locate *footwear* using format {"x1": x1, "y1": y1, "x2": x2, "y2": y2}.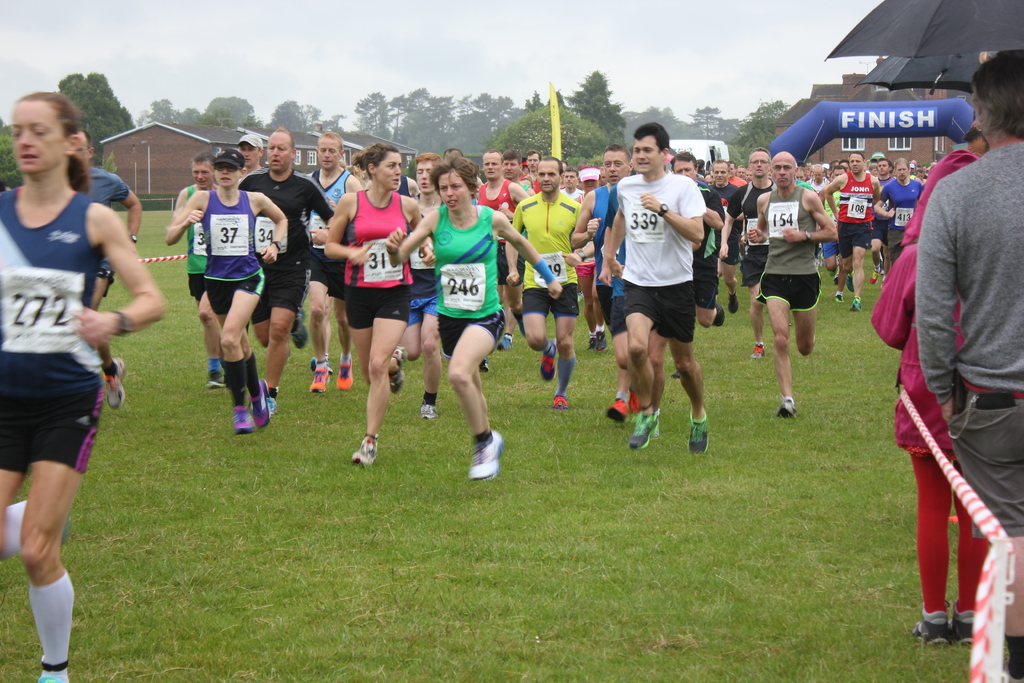
{"x1": 417, "y1": 404, "x2": 434, "y2": 418}.
